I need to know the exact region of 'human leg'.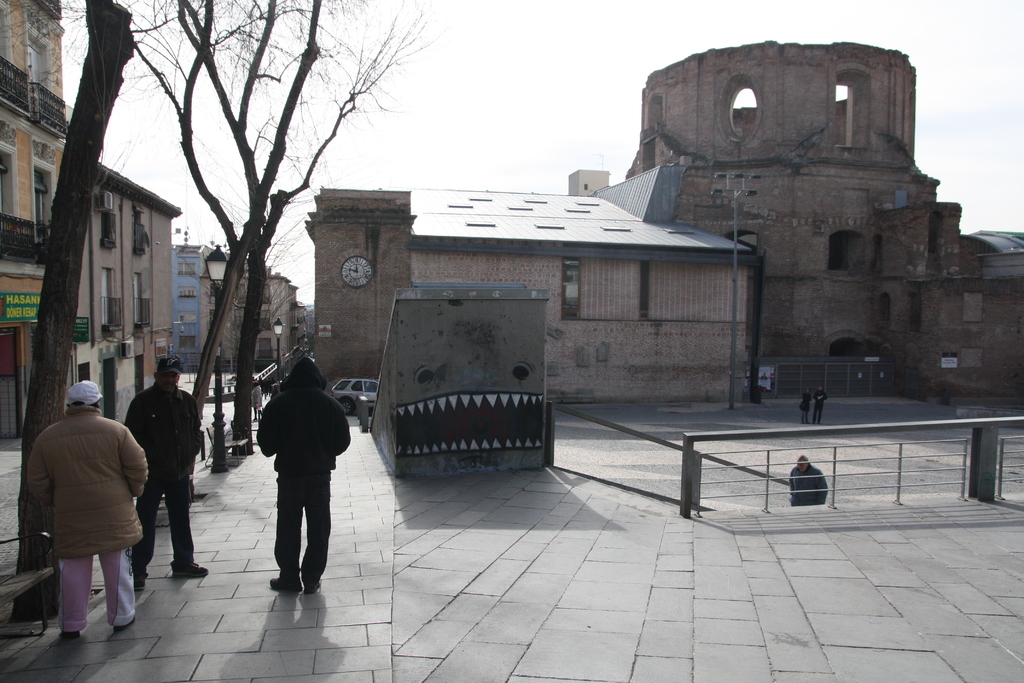
Region: [59,553,88,638].
